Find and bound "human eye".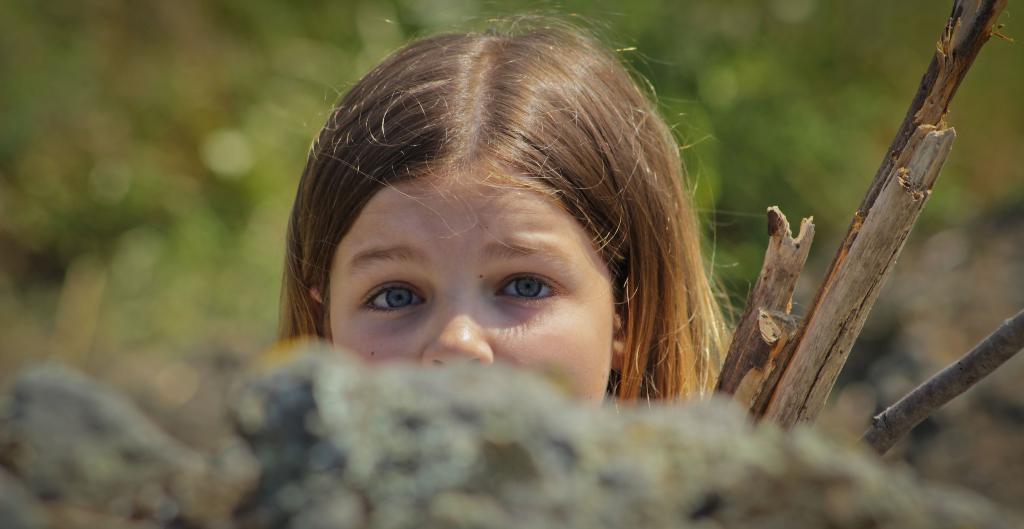
Bound: x1=342, y1=272, x2=428, y2=326.
